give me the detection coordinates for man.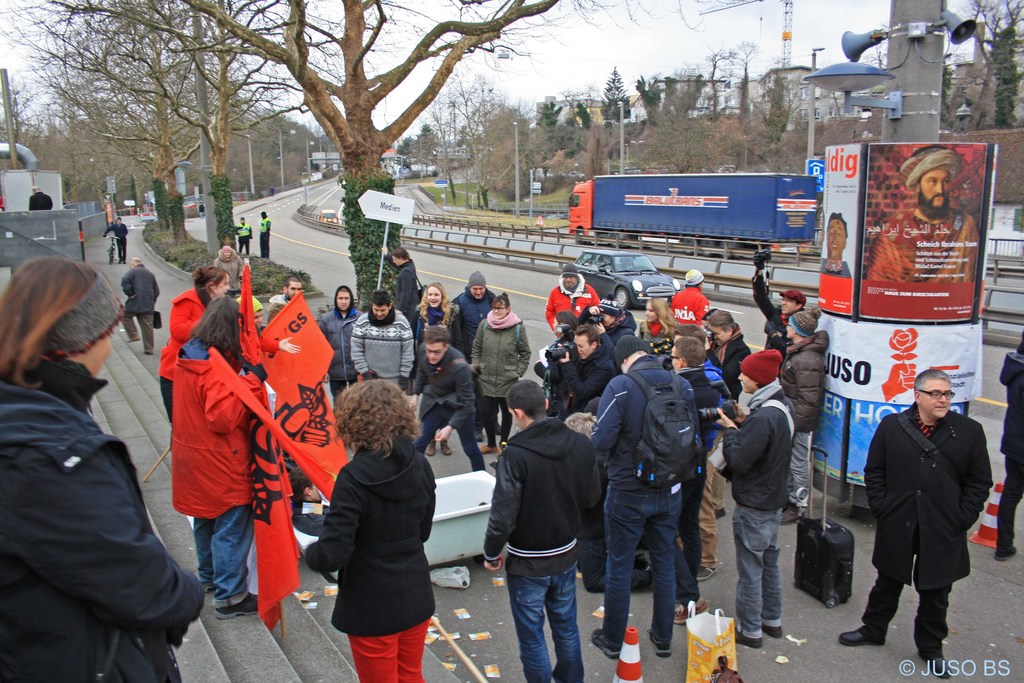
[x1=866, y1=148, x2=976, y2=290].
